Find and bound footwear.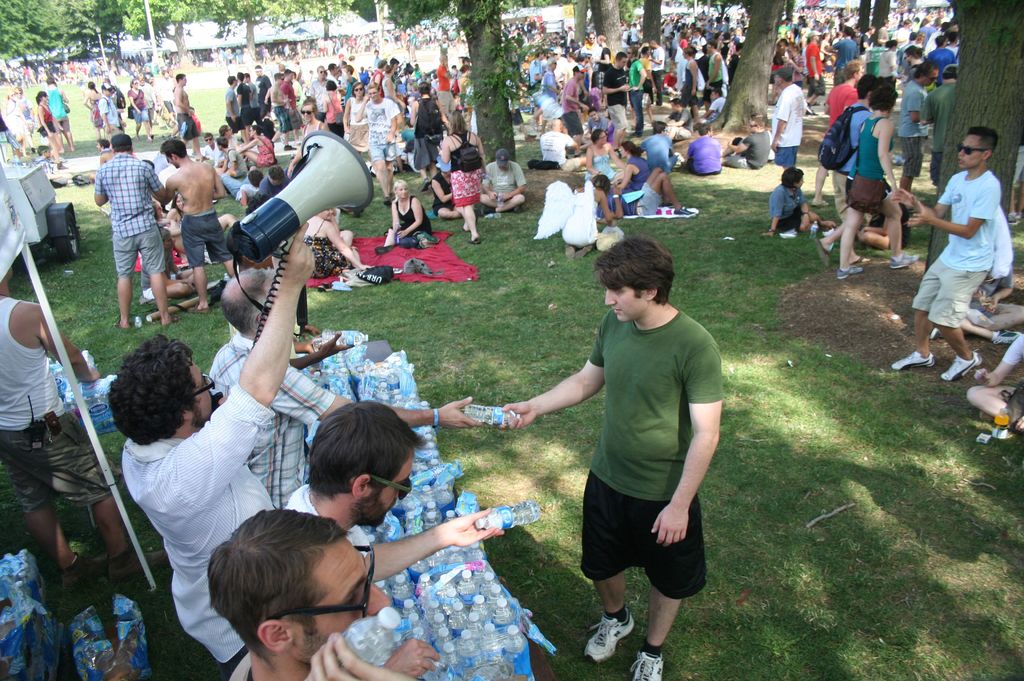
Bound: 1006 208 1018 227.
